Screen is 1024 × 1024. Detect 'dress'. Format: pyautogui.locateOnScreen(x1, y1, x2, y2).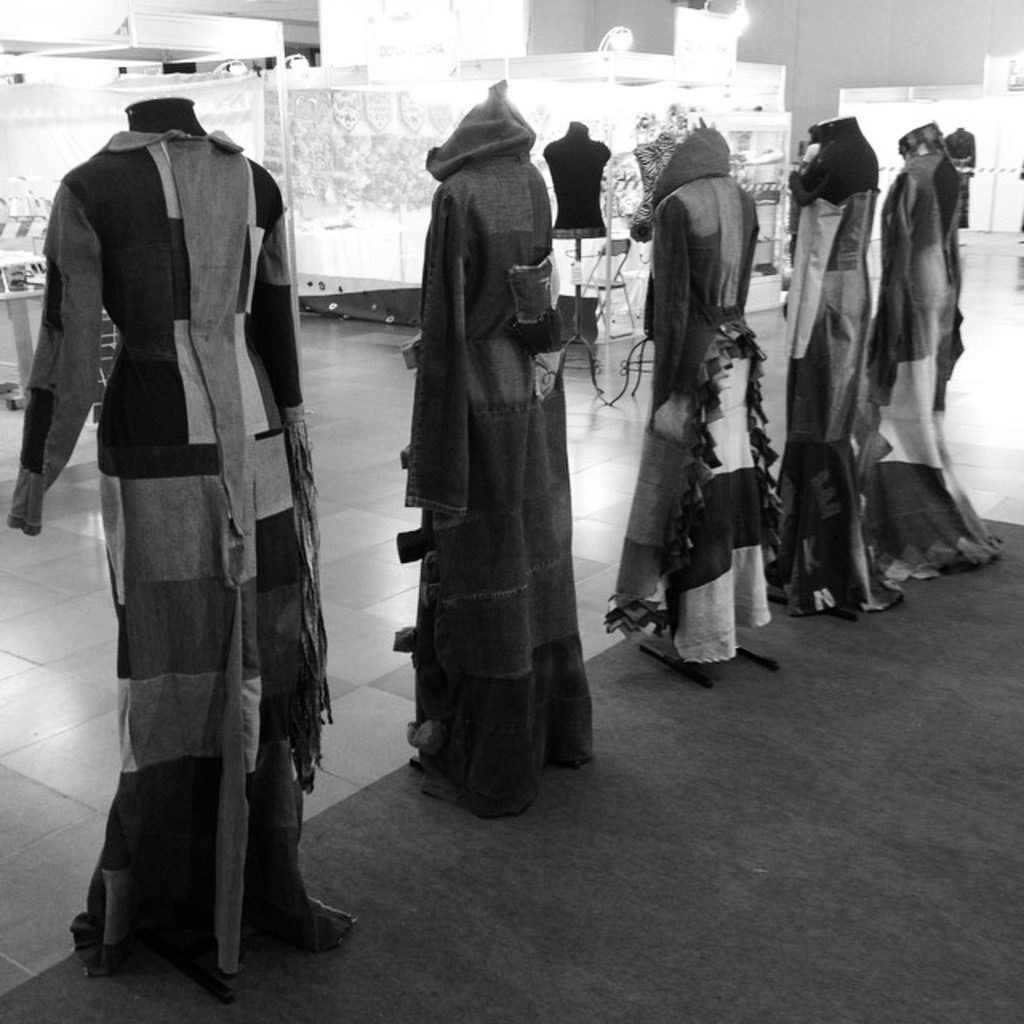
pyautogui.locateOnScreen(387, 88, 592, 818).
